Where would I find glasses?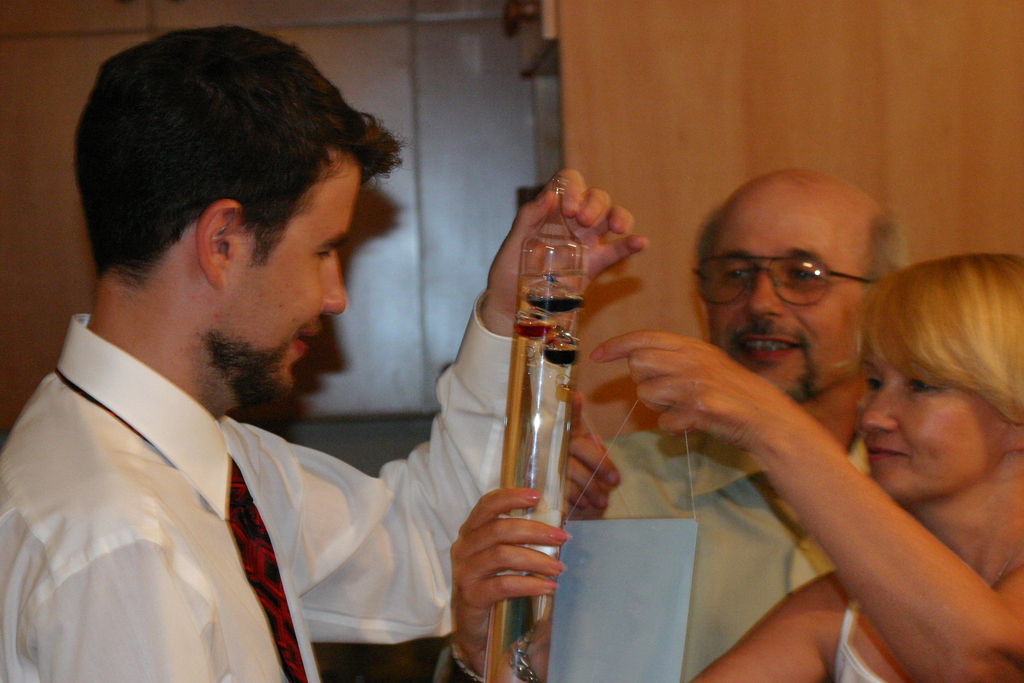
At Rect(683, 254, 874, 311).
